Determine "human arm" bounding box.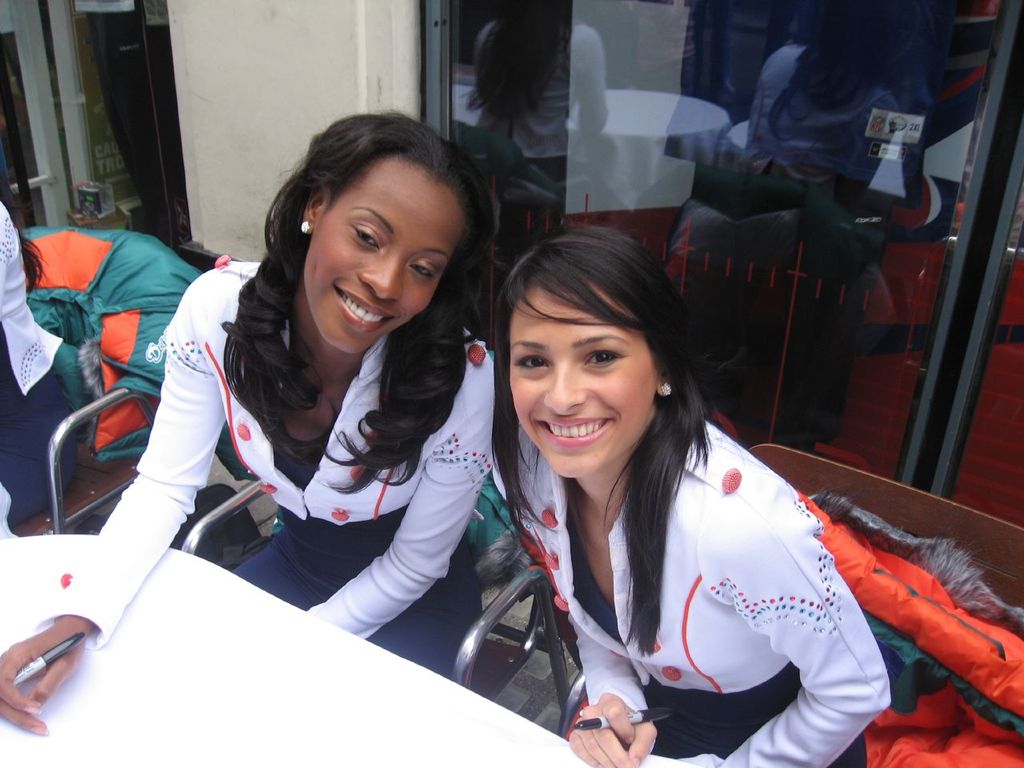
Determined: box(299, 338, 498, 639).
